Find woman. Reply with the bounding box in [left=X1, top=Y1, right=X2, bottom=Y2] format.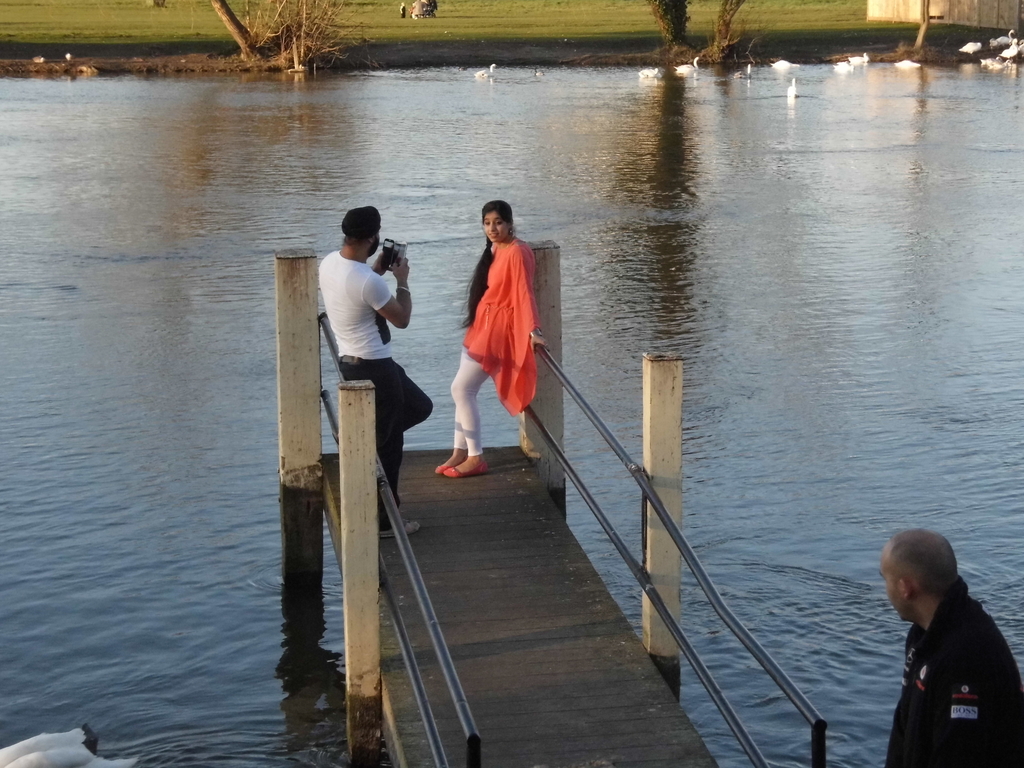
[left=448, top=180, right=544, bottom=454].
